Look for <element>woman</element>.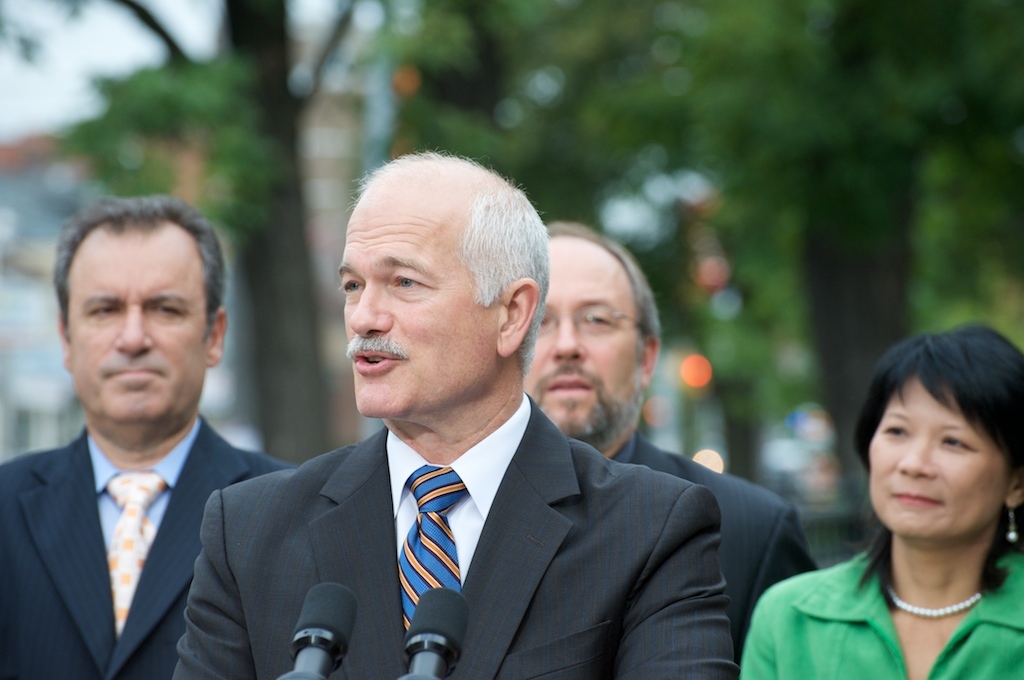
Found: [left=765, top=333, right=1023, bottom=675].
